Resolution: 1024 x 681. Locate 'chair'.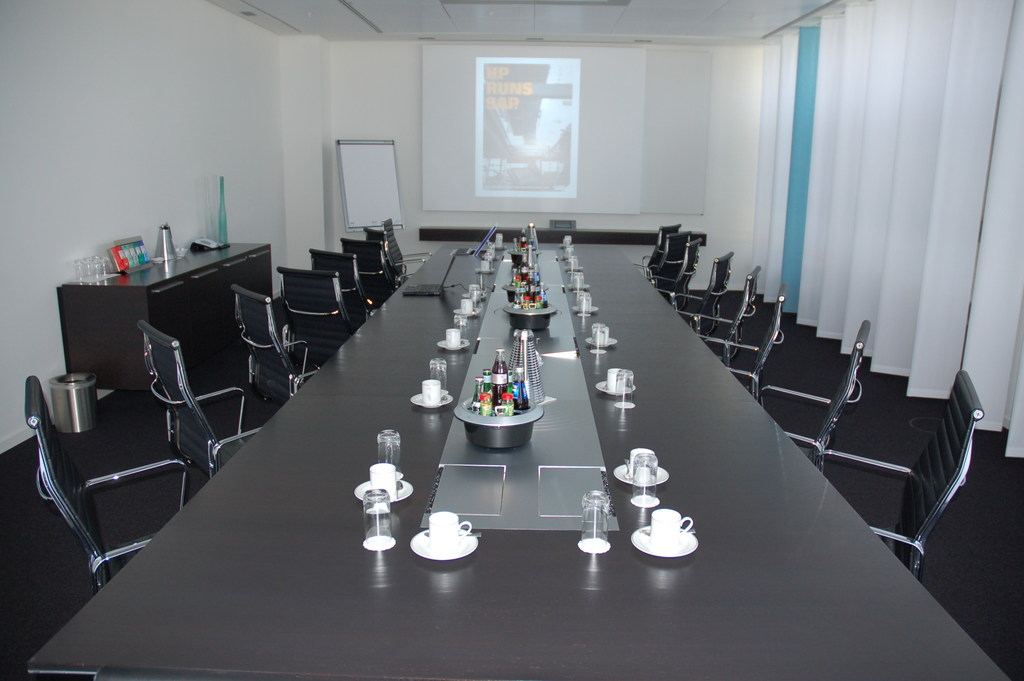
<region>223, 285, 325, 409</region>.
